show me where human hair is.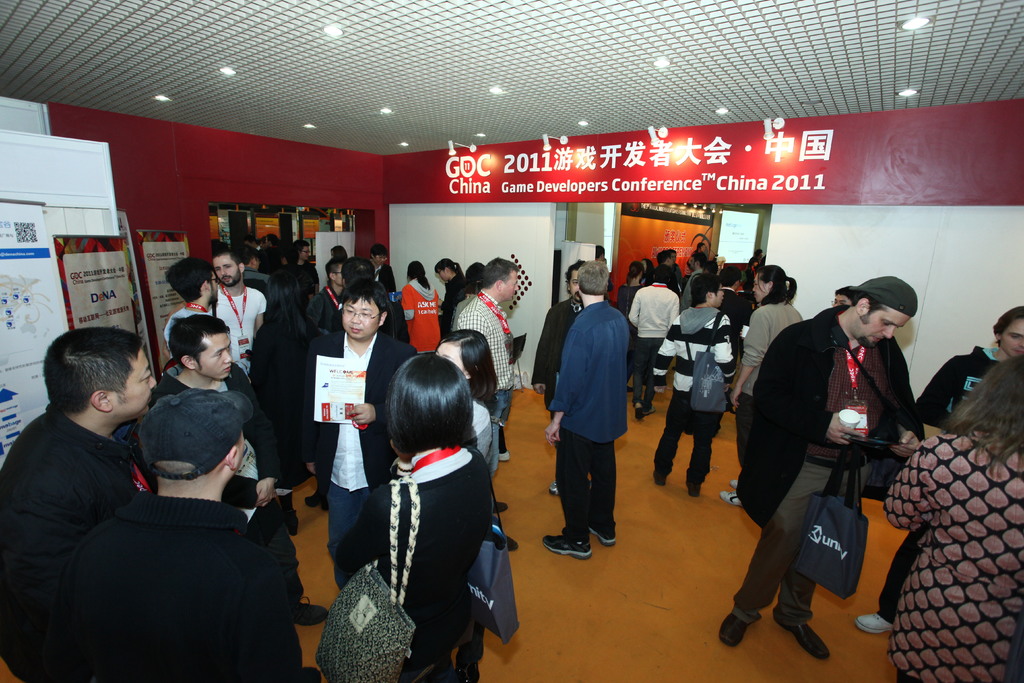
human hair is at [632,258,643,290].
